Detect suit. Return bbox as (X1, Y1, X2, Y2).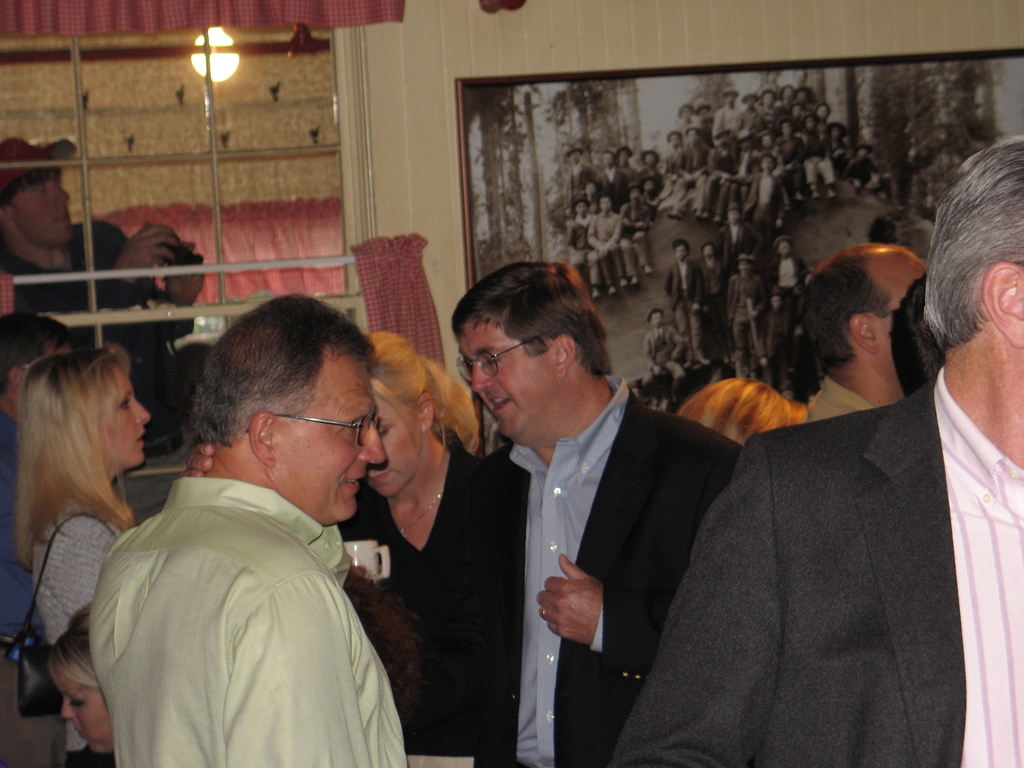
(611, 379, 1023, 767).
